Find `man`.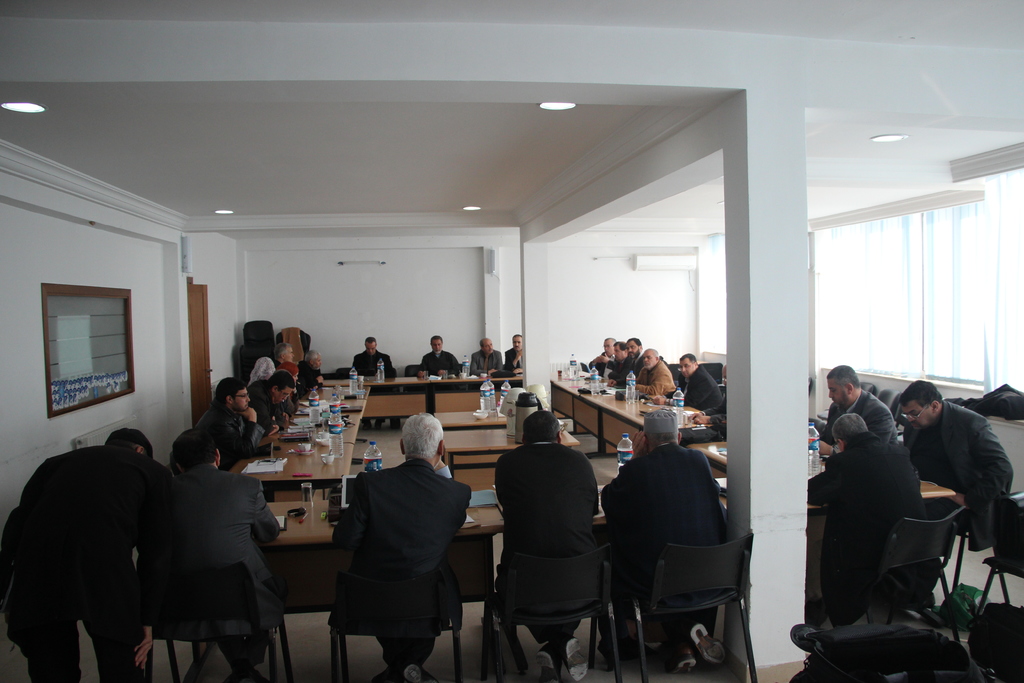
(415, 331, 465, 381).
